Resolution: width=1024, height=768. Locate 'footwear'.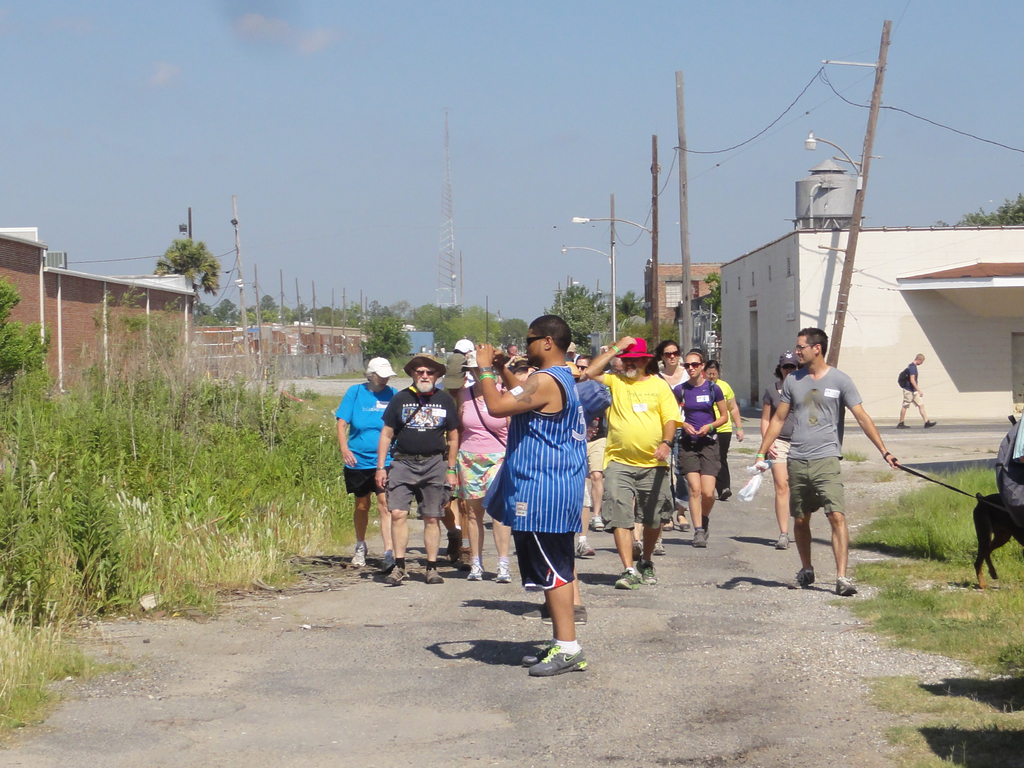
left=384, top=559, right=409, bottom=590.
